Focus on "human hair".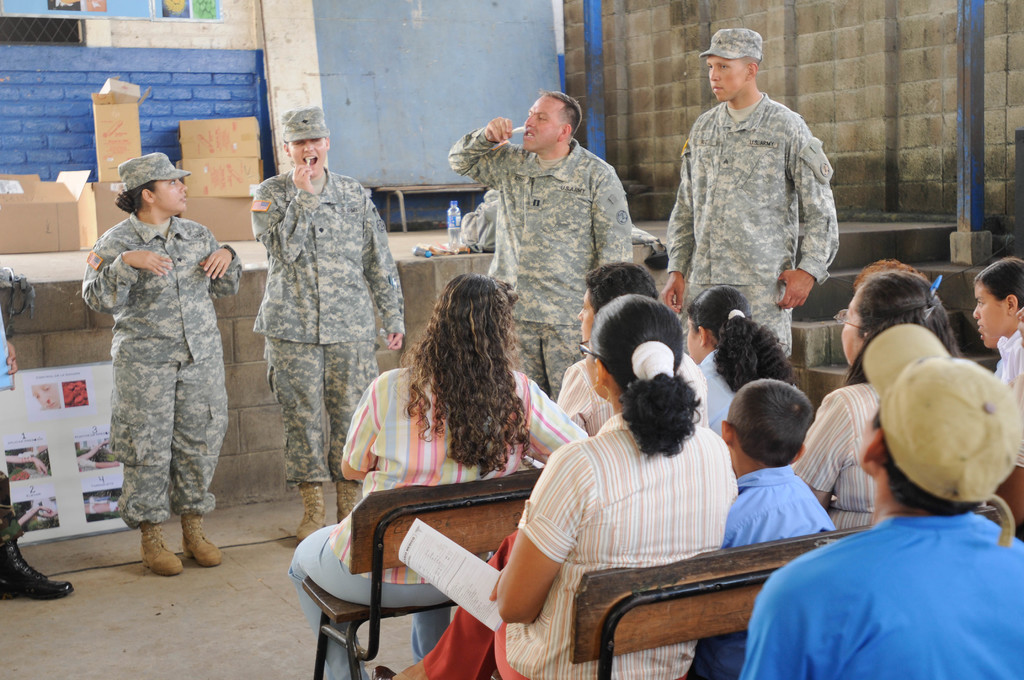
Focused at {"left": 685, "top": 284, "right": 798, "bottom": 391}.
